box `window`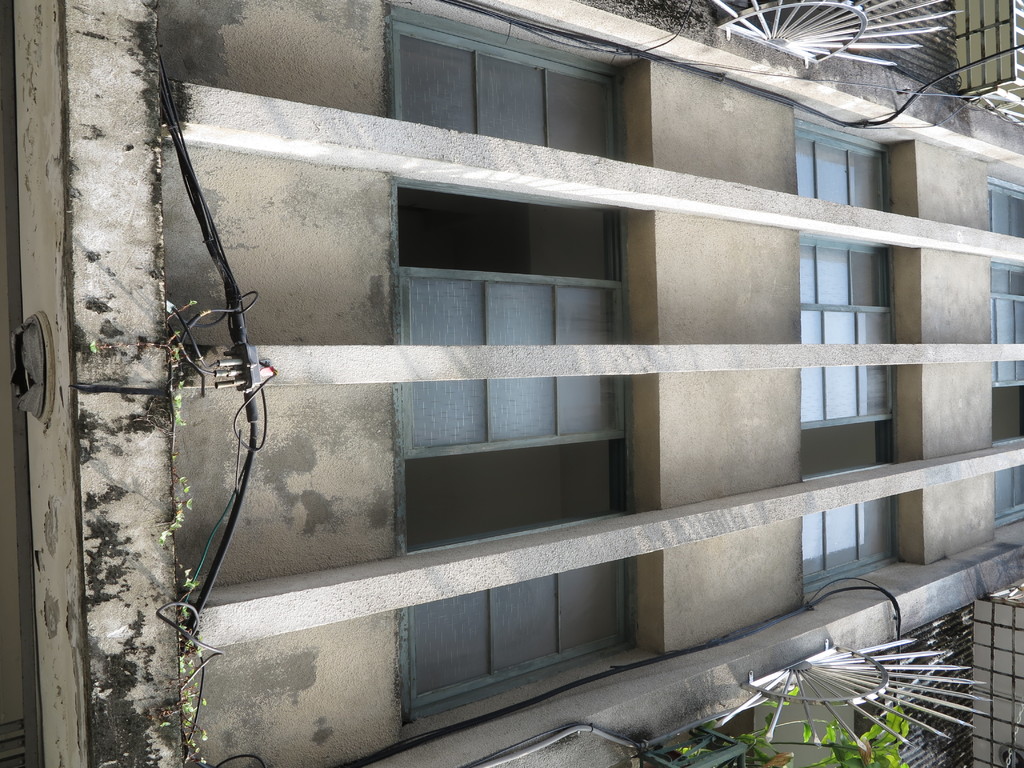
left=388, top=378, right=643, bottom=554
